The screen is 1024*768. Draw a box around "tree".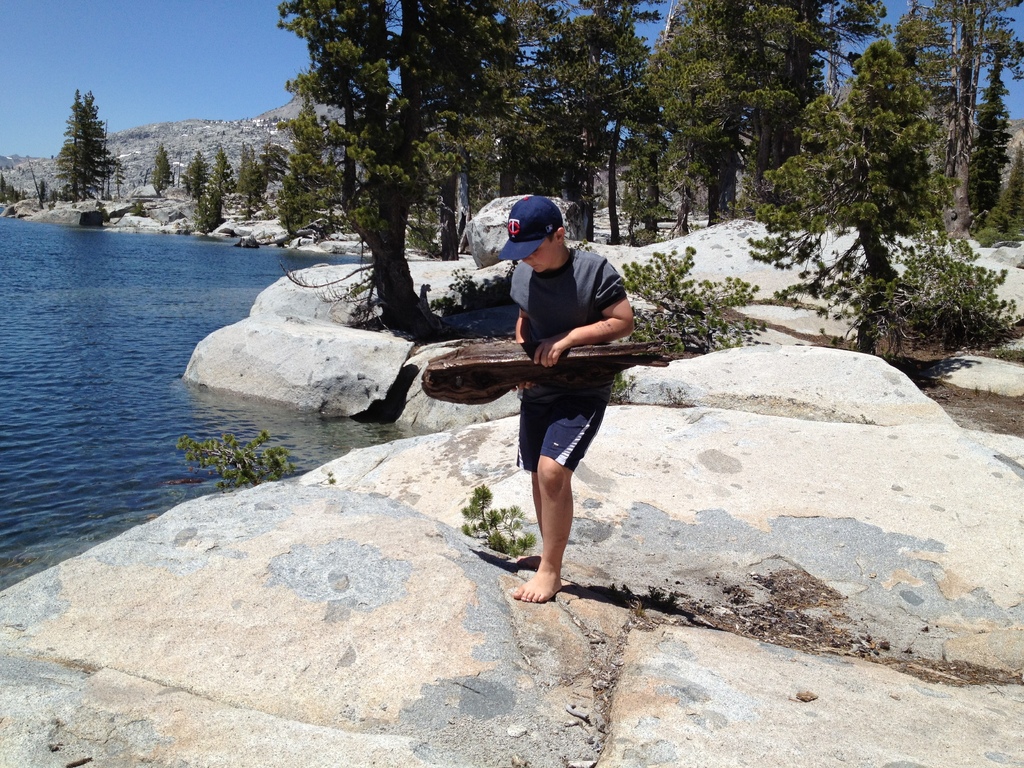
(188,145,215,200).
